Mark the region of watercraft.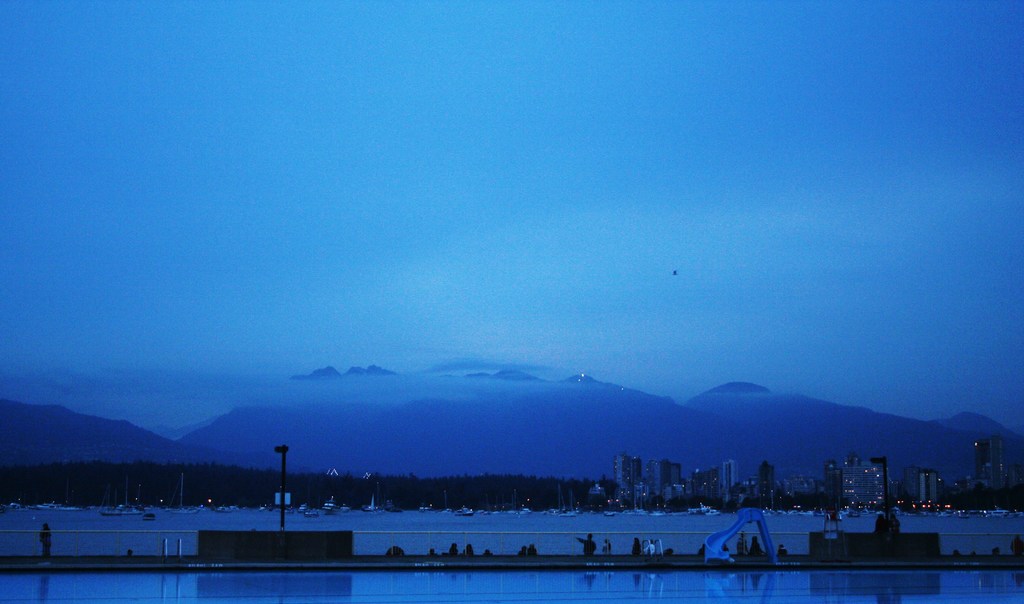
Region: {"x1": 420, "y1": 498, "x2": 431, "y2": 508}.
